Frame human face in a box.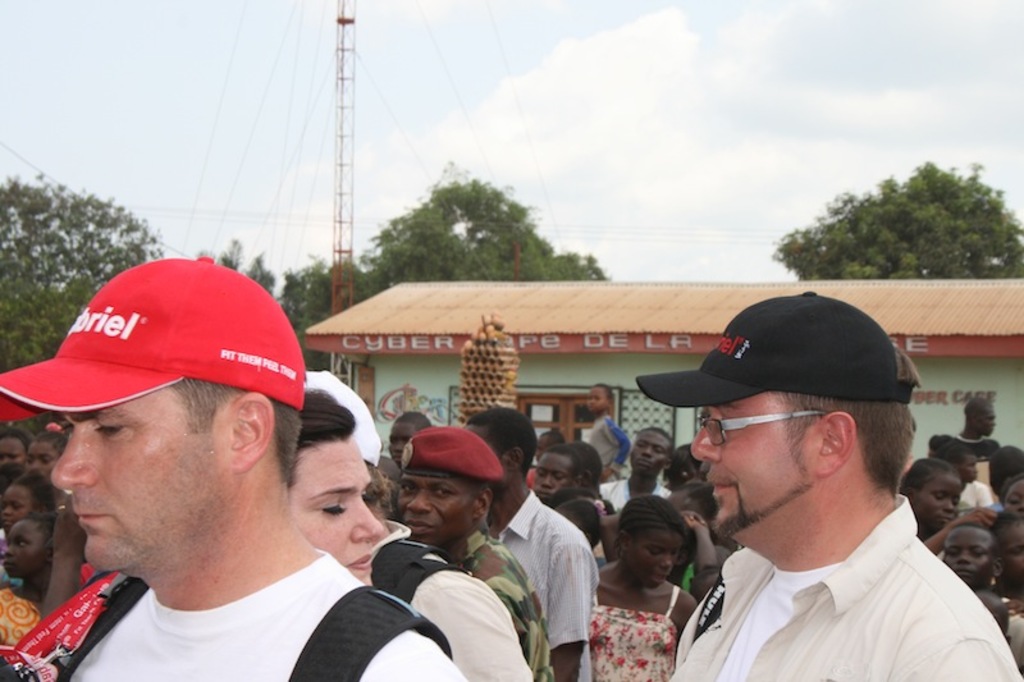
(left=388, top=417, right=419, bottom=462).
